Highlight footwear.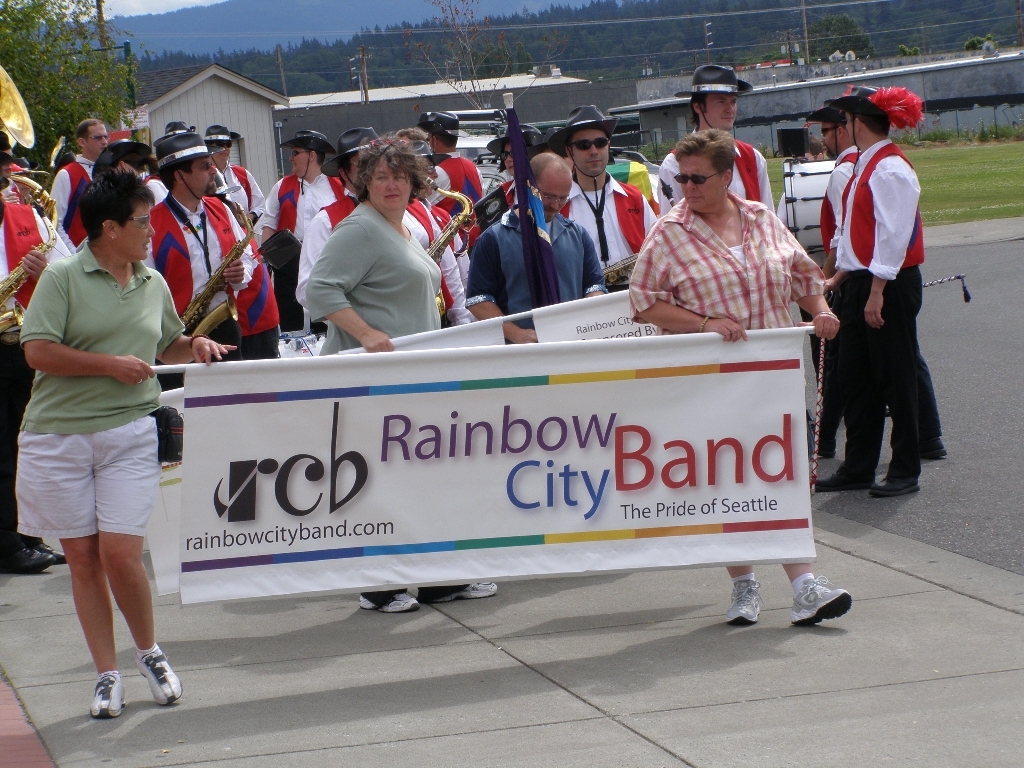
Highlighted region: (left=873, top=477, right=916, bottom=497).
